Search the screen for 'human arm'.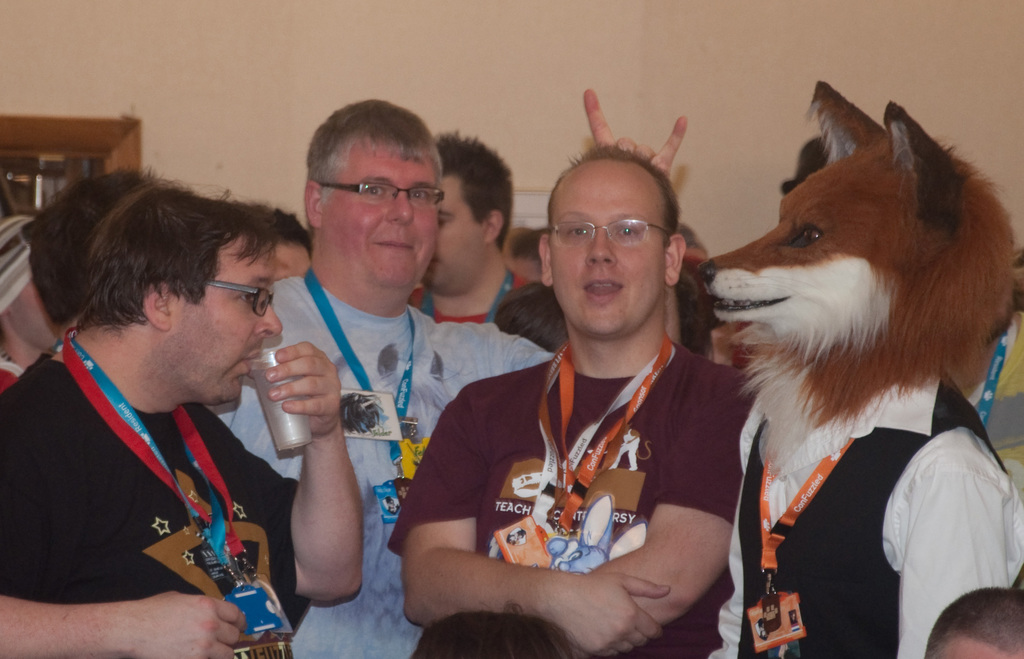
Found at {"x1": 388, "y1": 386, "x2": 665, "y2": 658}.
